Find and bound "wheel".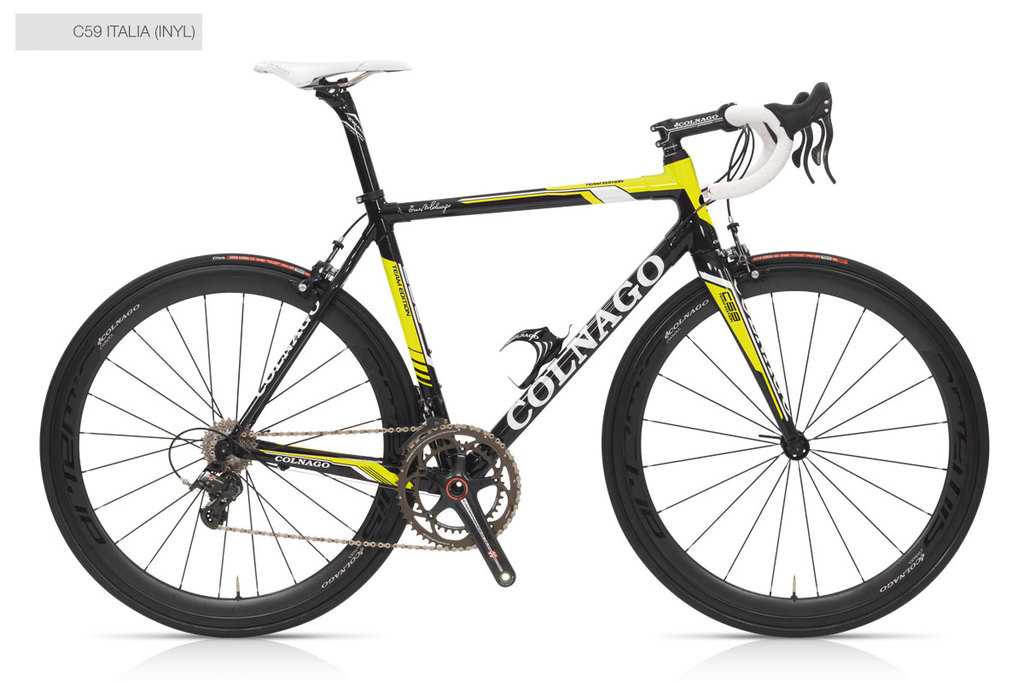
Bound: bbox(38, 252, 426, 640).
